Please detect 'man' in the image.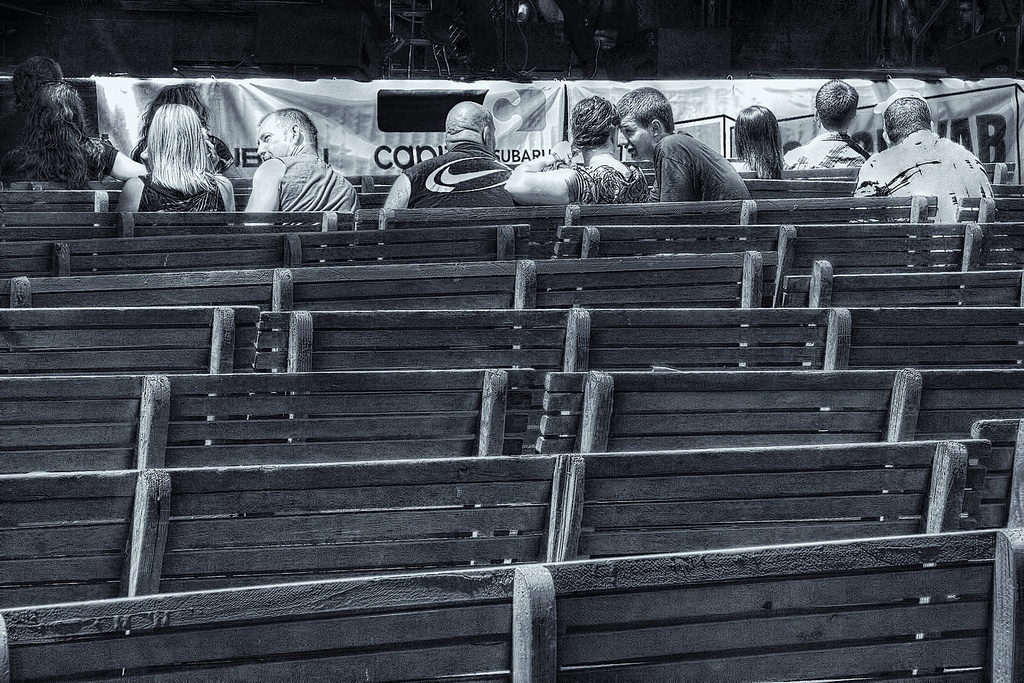
[837, 94, 1001, 277].
